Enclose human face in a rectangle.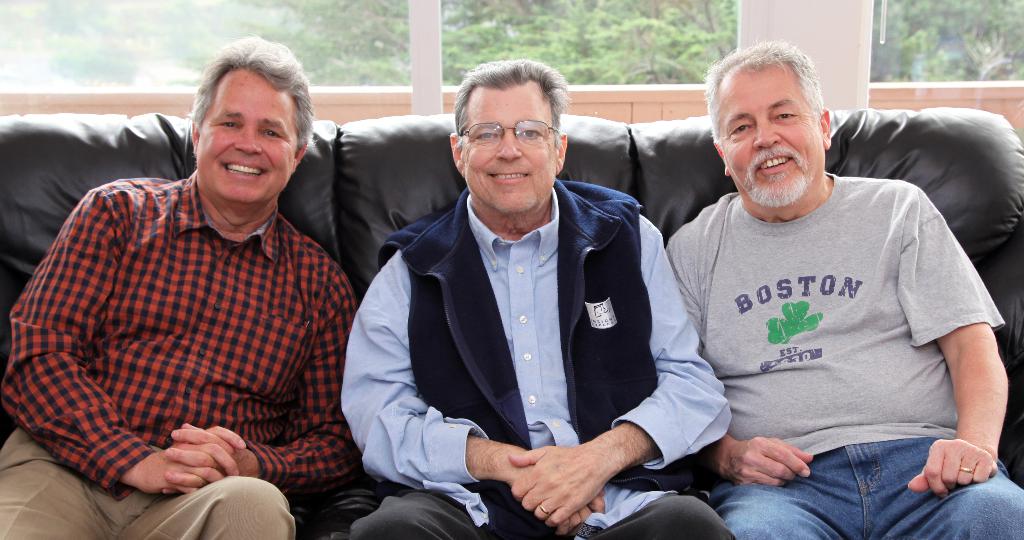
[left=458, top=90, right=556, bottom=218].
